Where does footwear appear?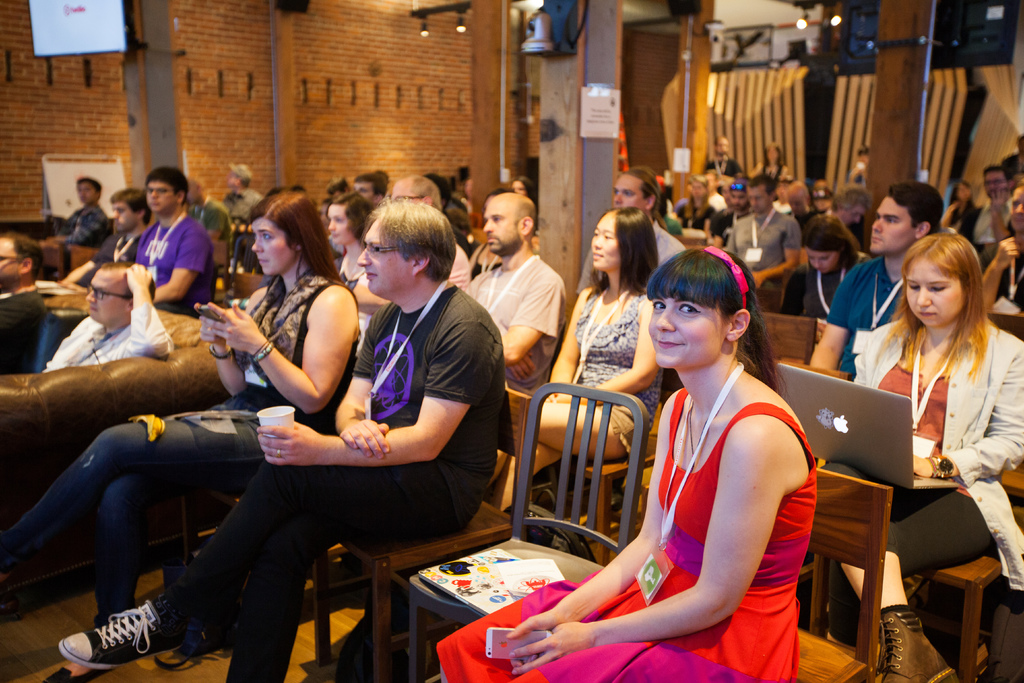
Appears at 68, 606, 166, 673.
